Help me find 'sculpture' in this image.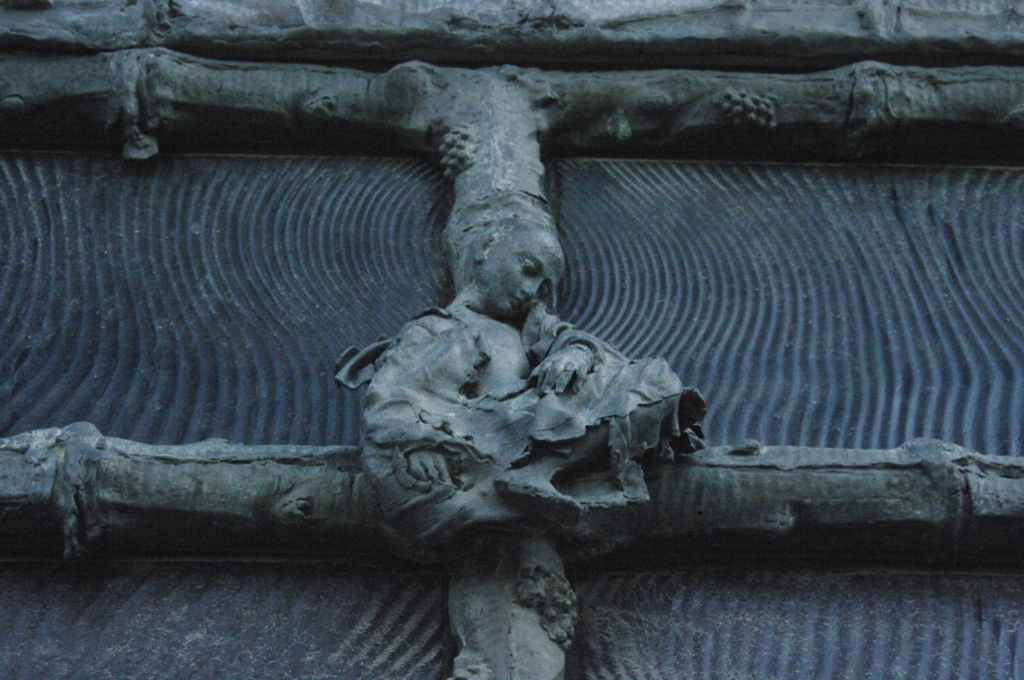
Found it: (x1=306, y1=163, x2=709, y2=577).
